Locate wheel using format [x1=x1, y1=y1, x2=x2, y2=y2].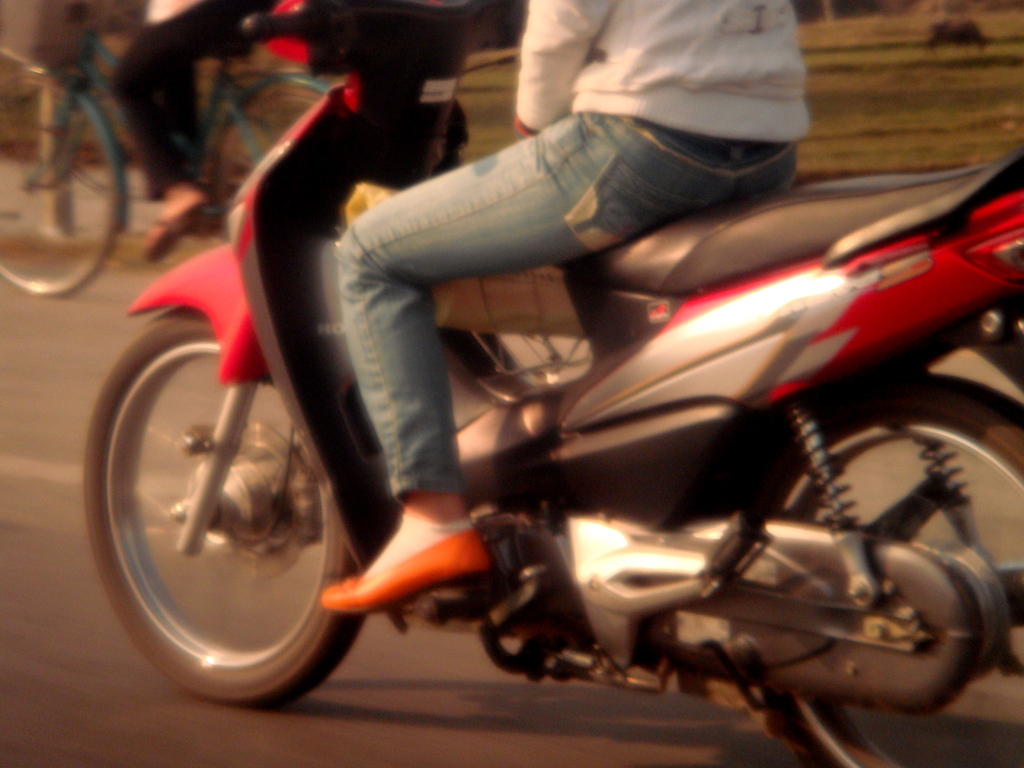
[x1=756, y1=377, x2=1022, y2=767].
